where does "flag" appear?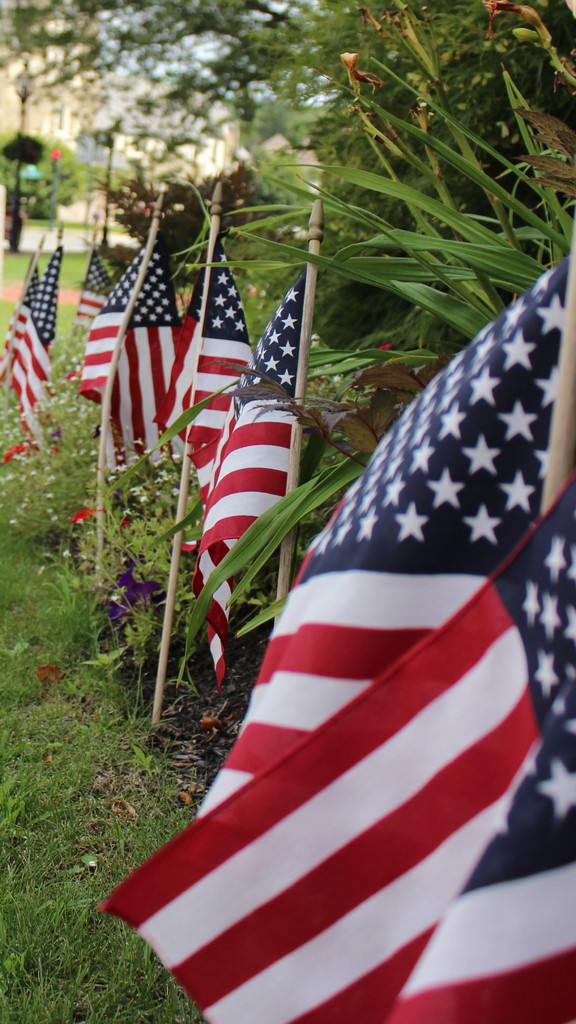
Appears at Rect(152, 236, 260, 558).
